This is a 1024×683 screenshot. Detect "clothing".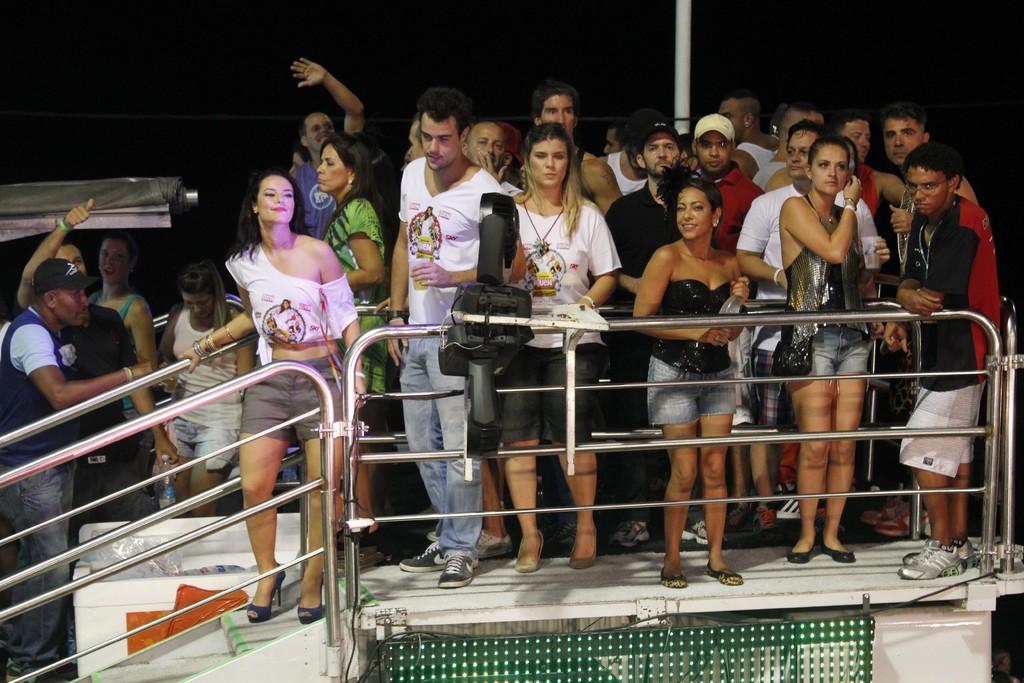
region(852, 167, 878, 220).
